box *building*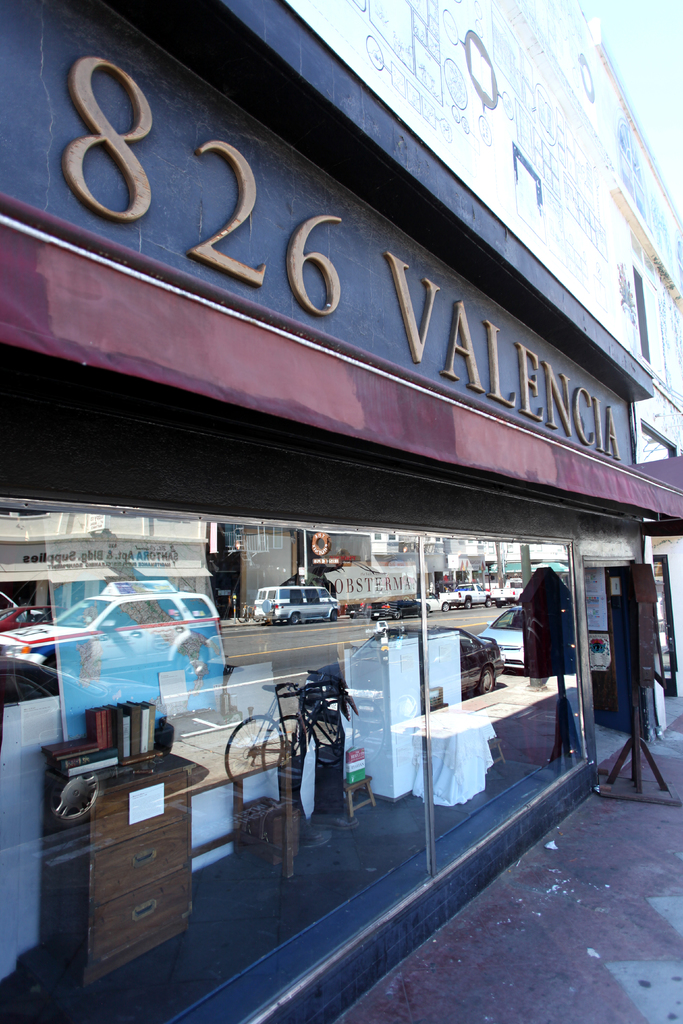
0/0/682/1023
